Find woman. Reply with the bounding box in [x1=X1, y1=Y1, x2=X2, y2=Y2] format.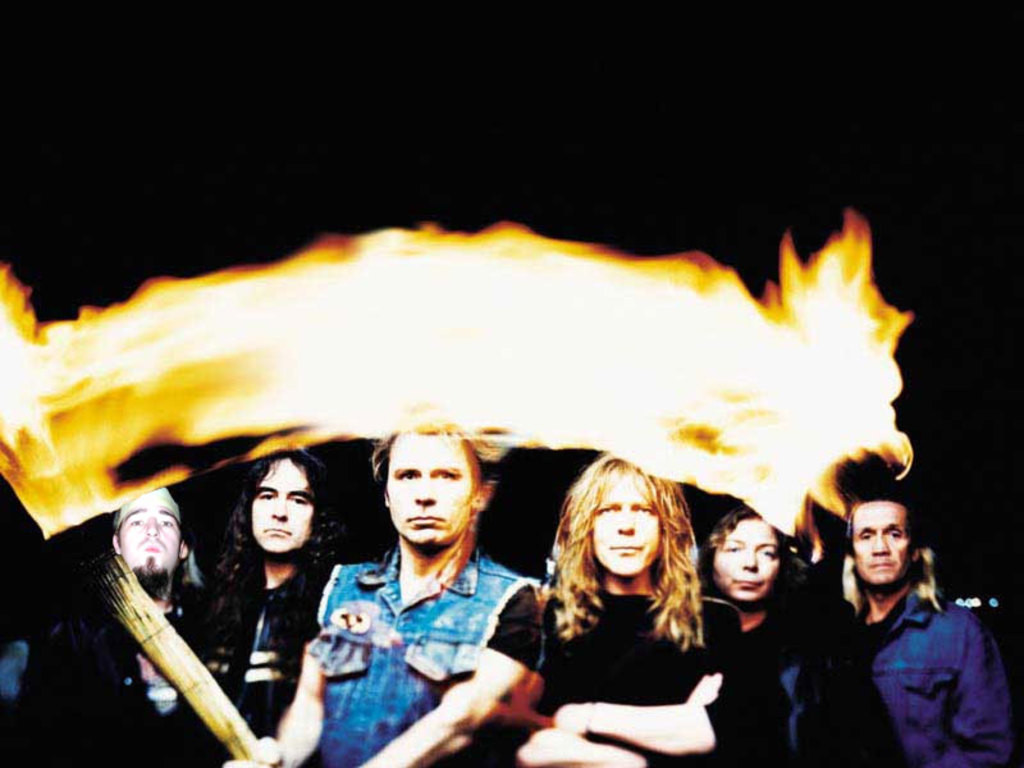
[x1=699, y1=515, x2=911, y2=767].
